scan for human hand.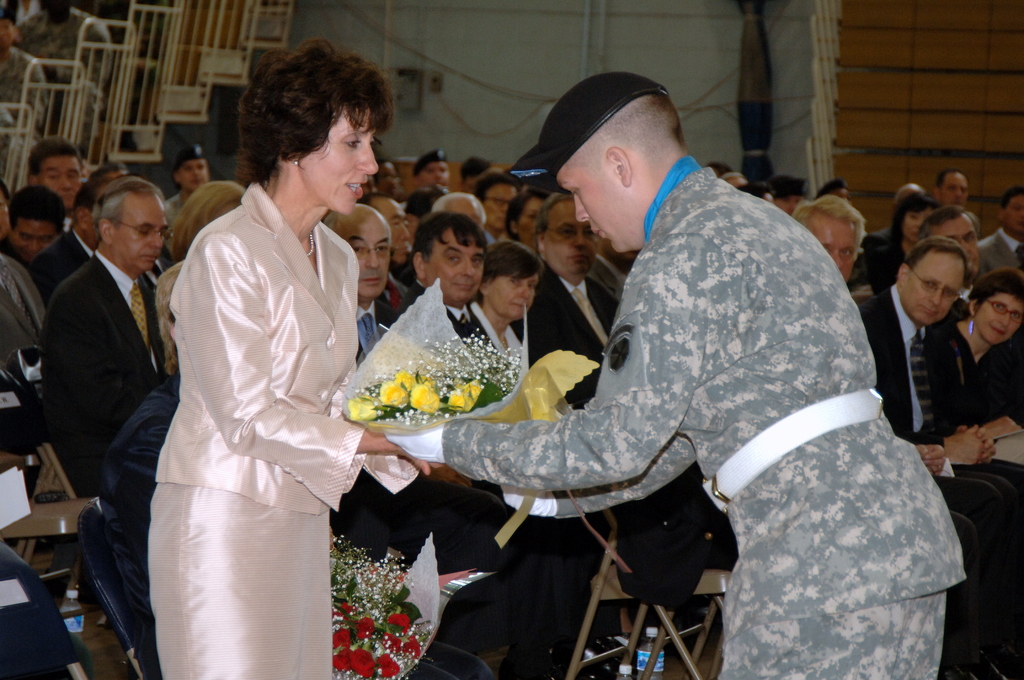
Scan result: box(957, 426, 1000, 465).
